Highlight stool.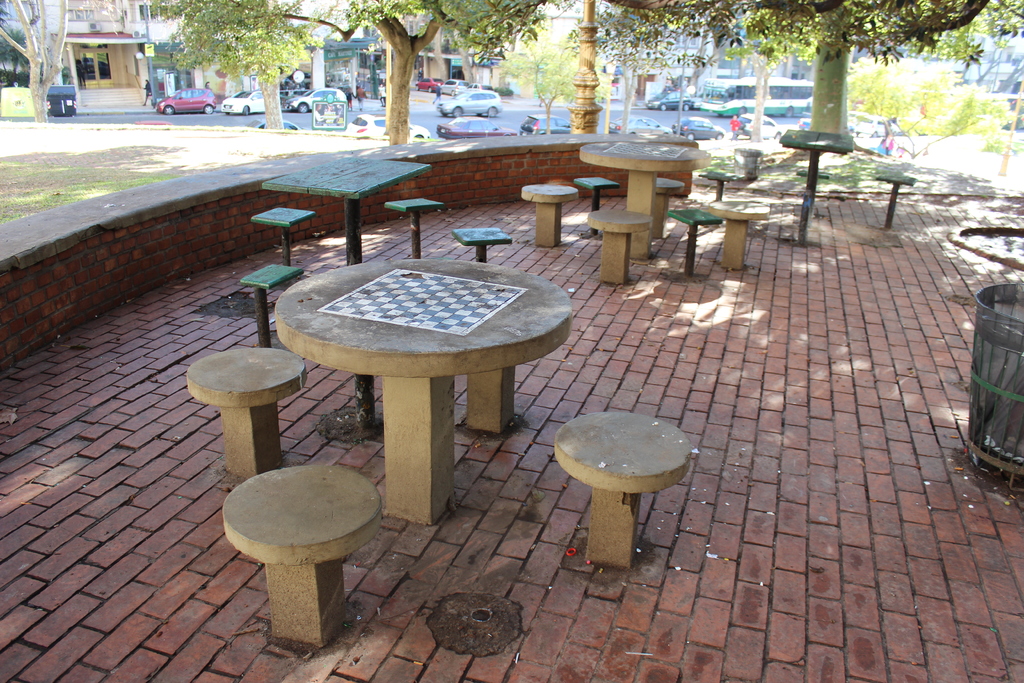
Highlighted region: (241,262,299,347).
